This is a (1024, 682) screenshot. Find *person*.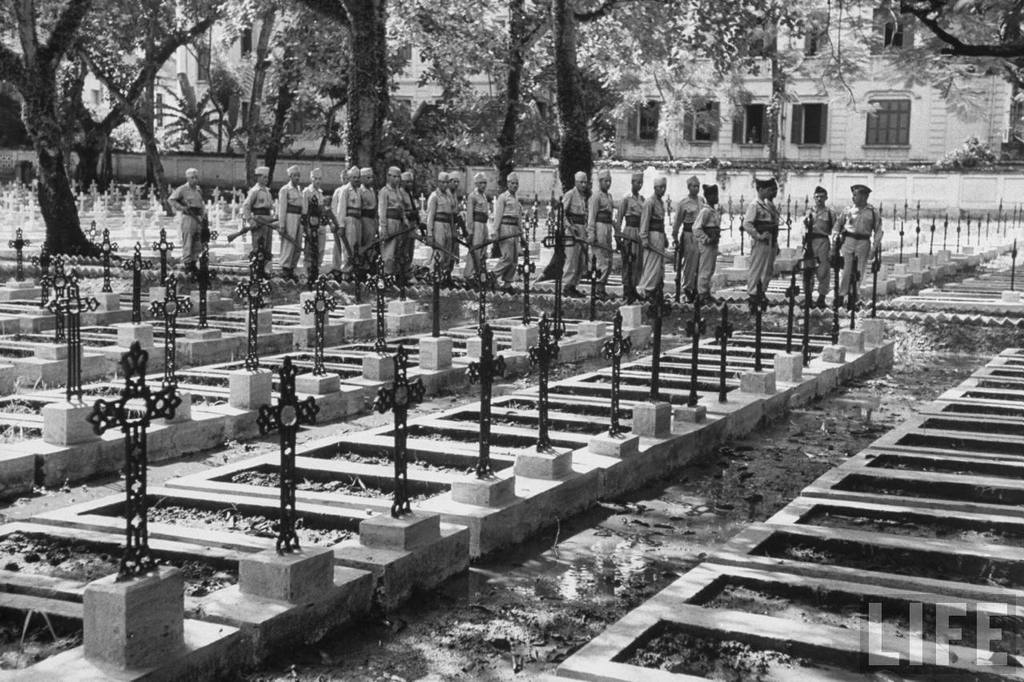
Bounding box: bbox(634, 174, 673, 293).
